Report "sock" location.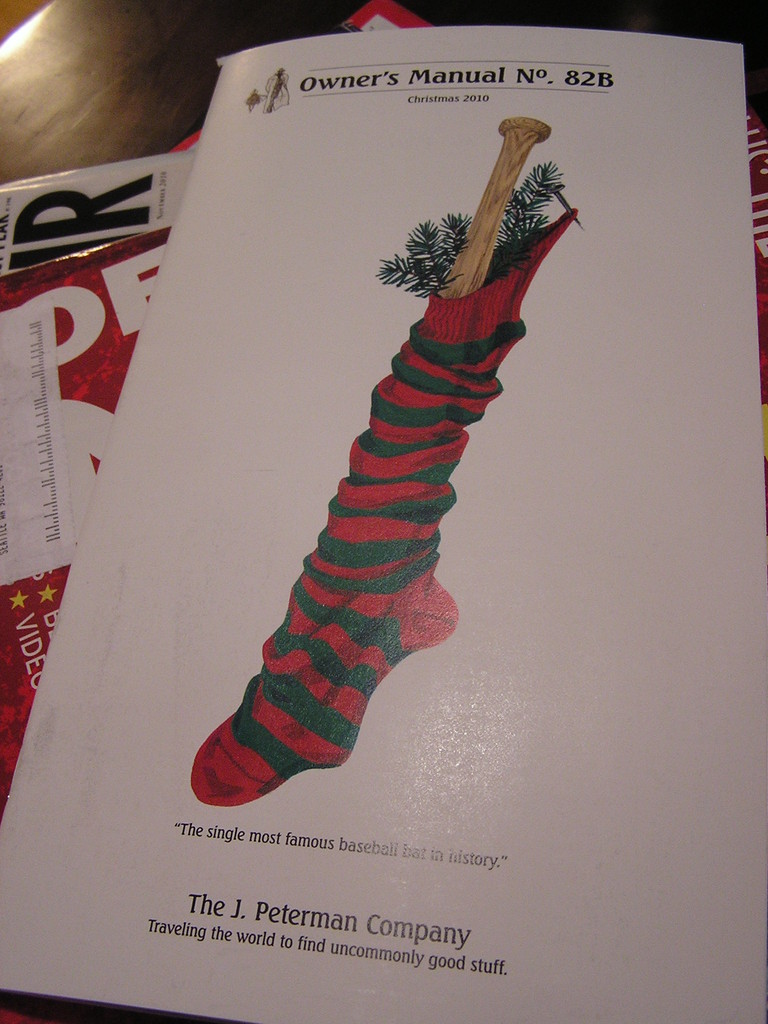
Report: Rect(190, 212, 579, 804).
